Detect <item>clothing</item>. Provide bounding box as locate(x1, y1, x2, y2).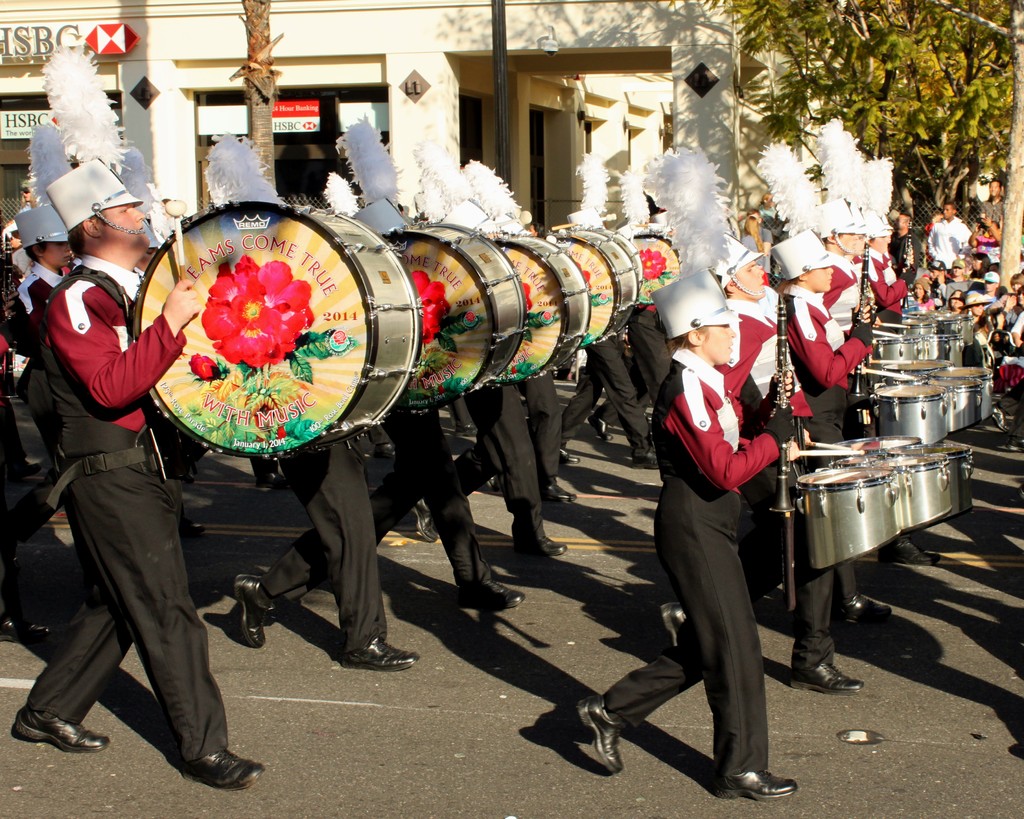
locate(778, 285, 875, 609).
